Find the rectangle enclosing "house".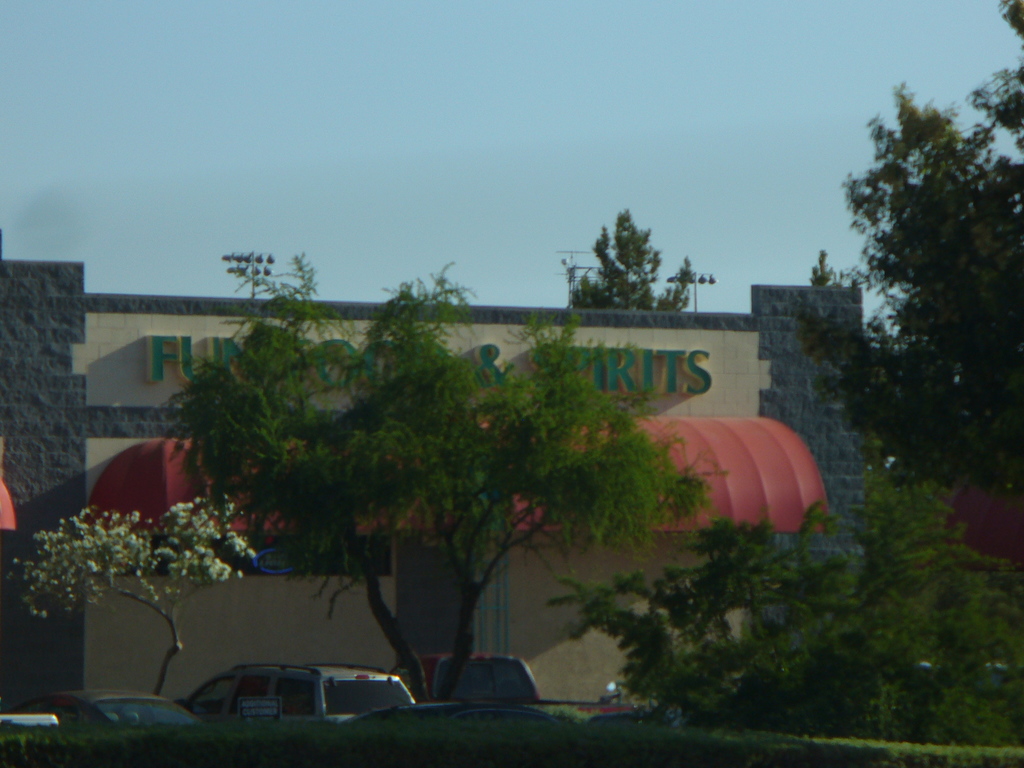
[left=0, top=261, right=879, bottom=696].
